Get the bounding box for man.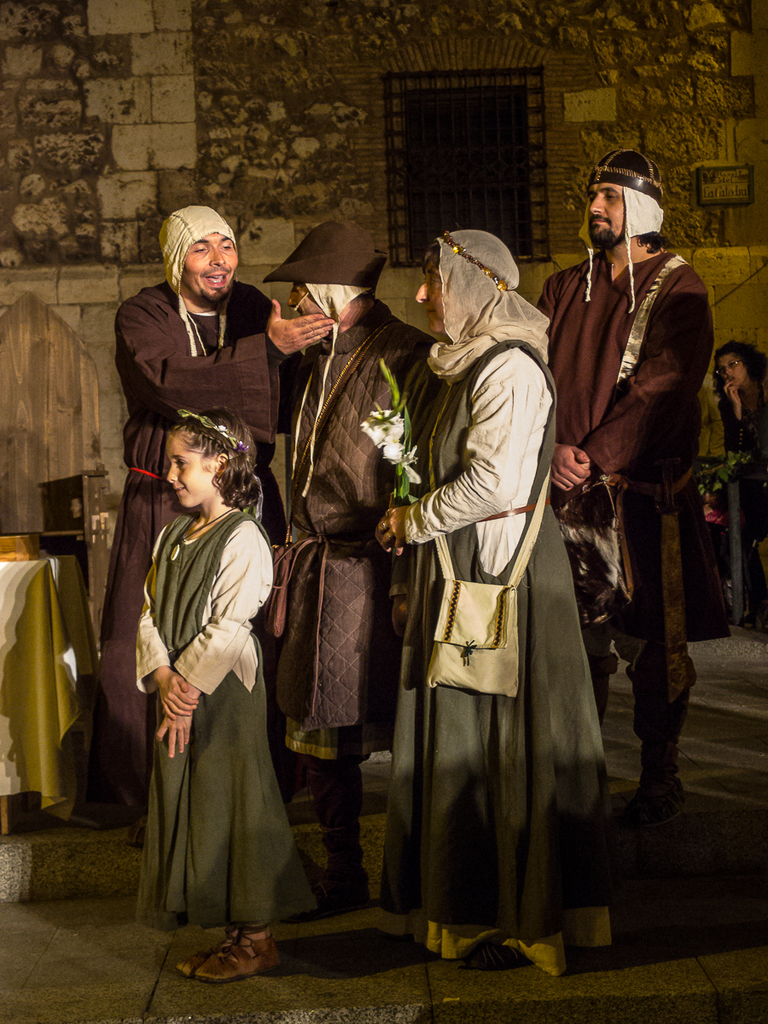
[left=548, top=148, right=735, bottom=840].
